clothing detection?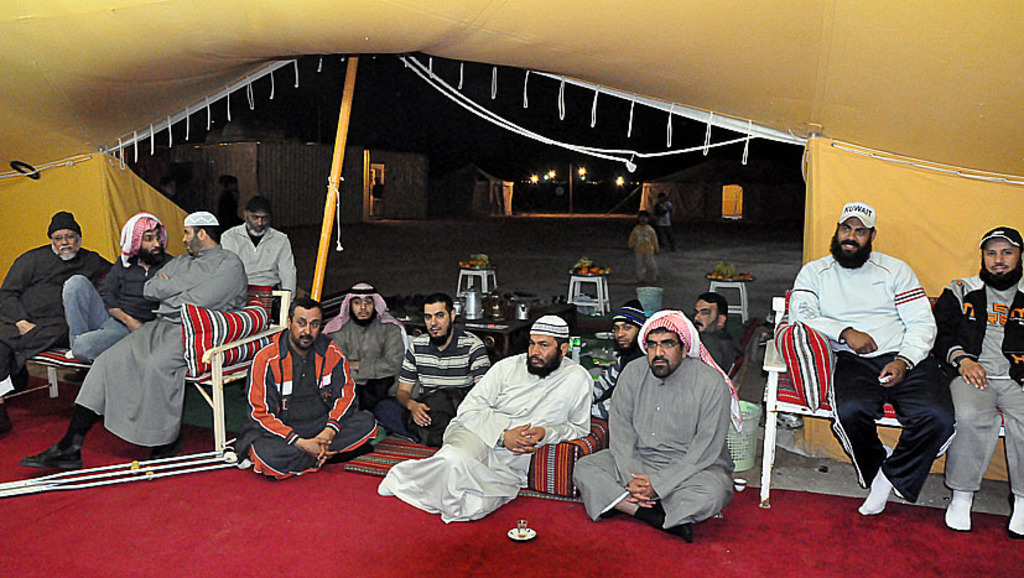
BBox(338, 317, 401, 397)
